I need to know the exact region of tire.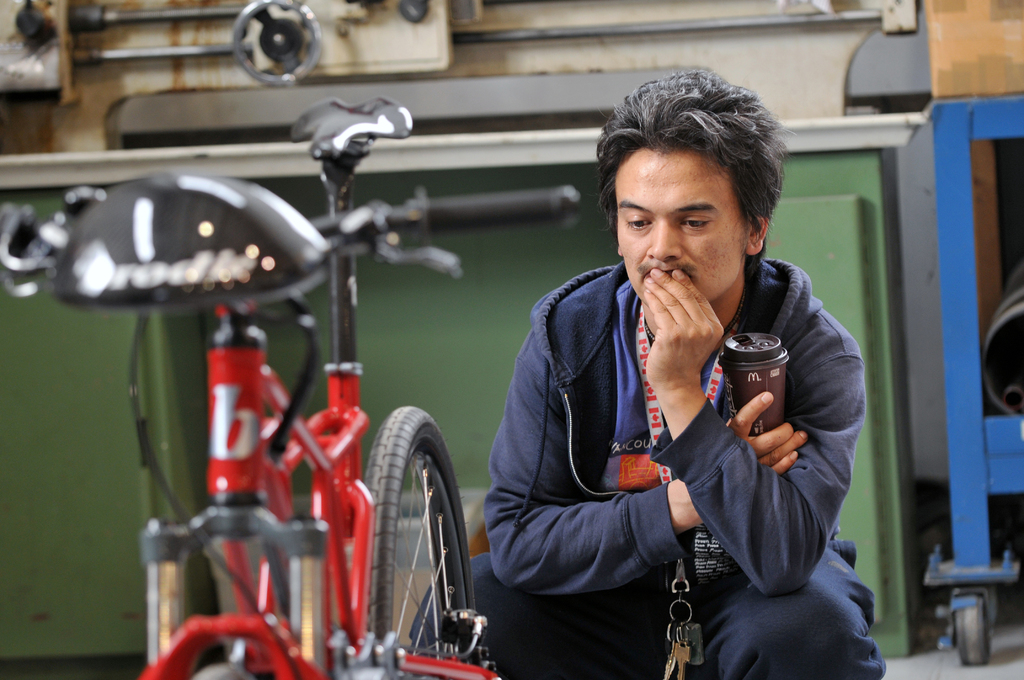
Region: left=188, top=660, right=257, bottom=679.
